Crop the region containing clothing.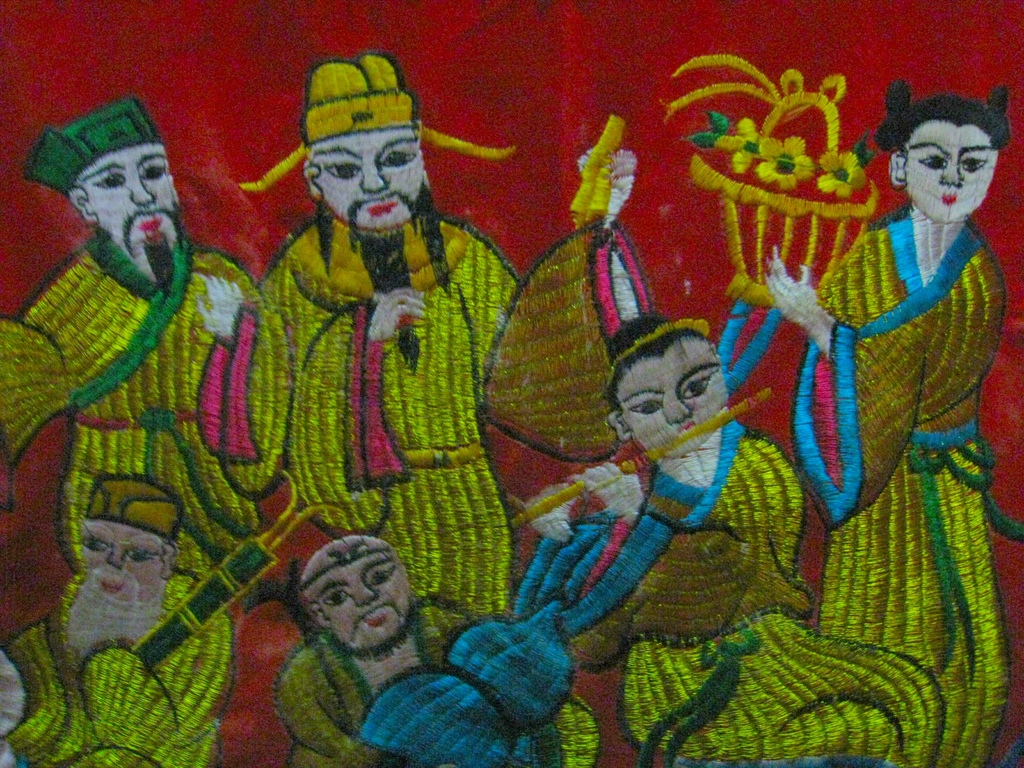
Crop region: BBox(259, 198, 653, 767).
